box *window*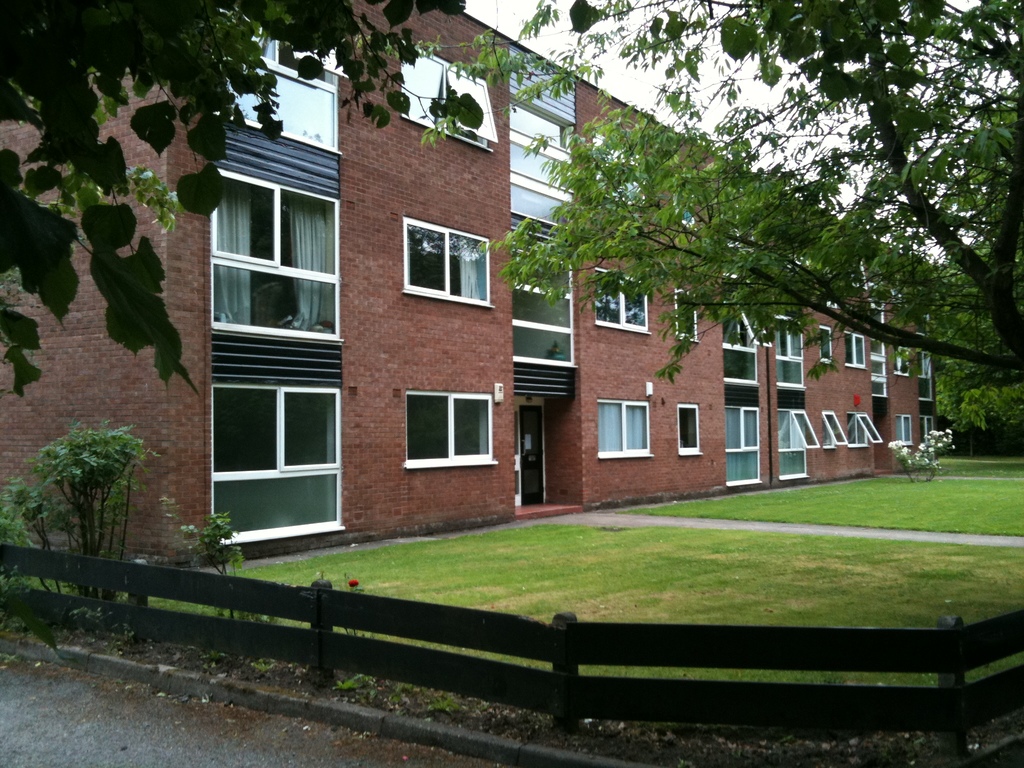
(397, 47, 492, 150)
